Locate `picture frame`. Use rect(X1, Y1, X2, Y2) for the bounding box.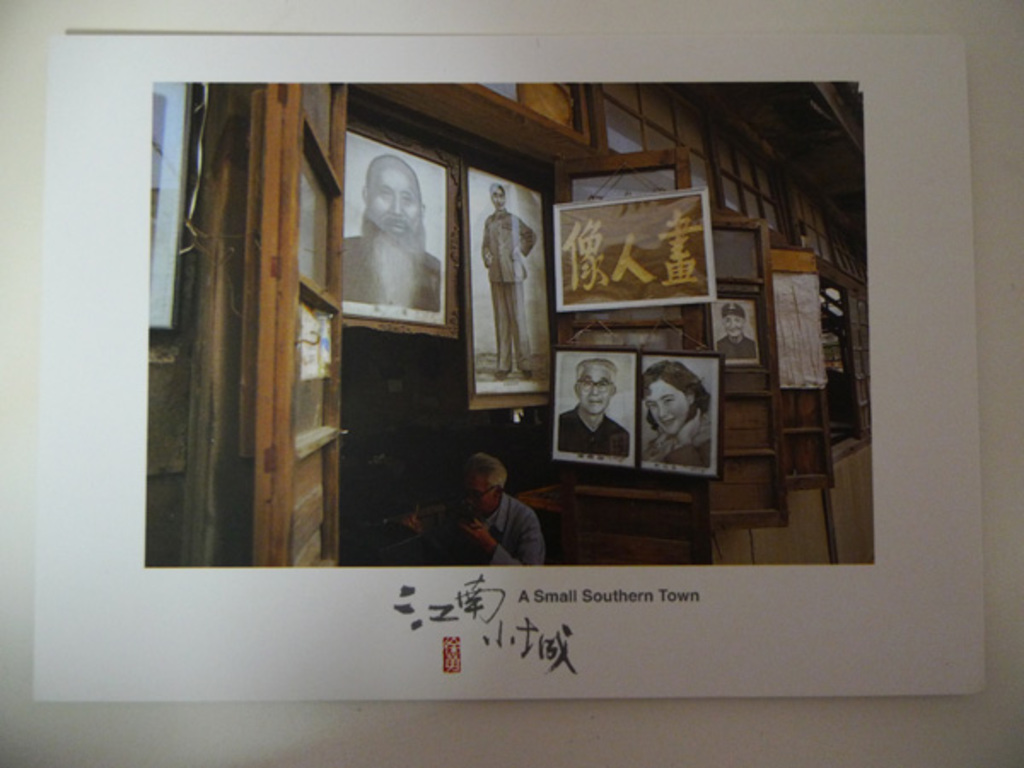
rect(630, 338, 722, 480).
